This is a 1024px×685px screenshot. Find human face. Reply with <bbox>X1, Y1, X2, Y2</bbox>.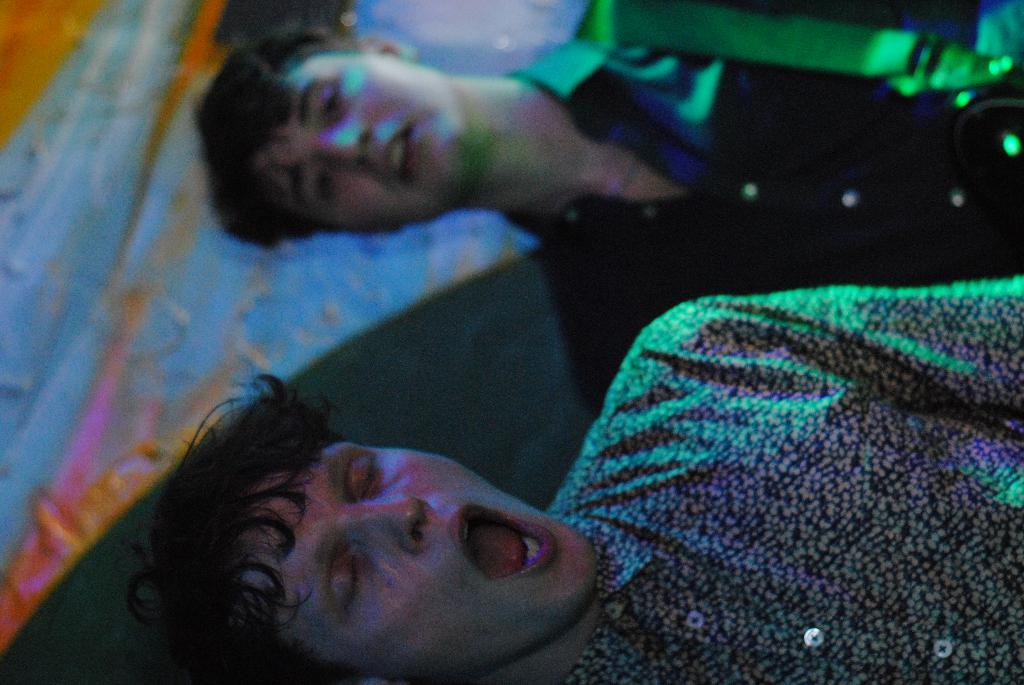
<bbox>255, 446, 601, 683</bbox>.
